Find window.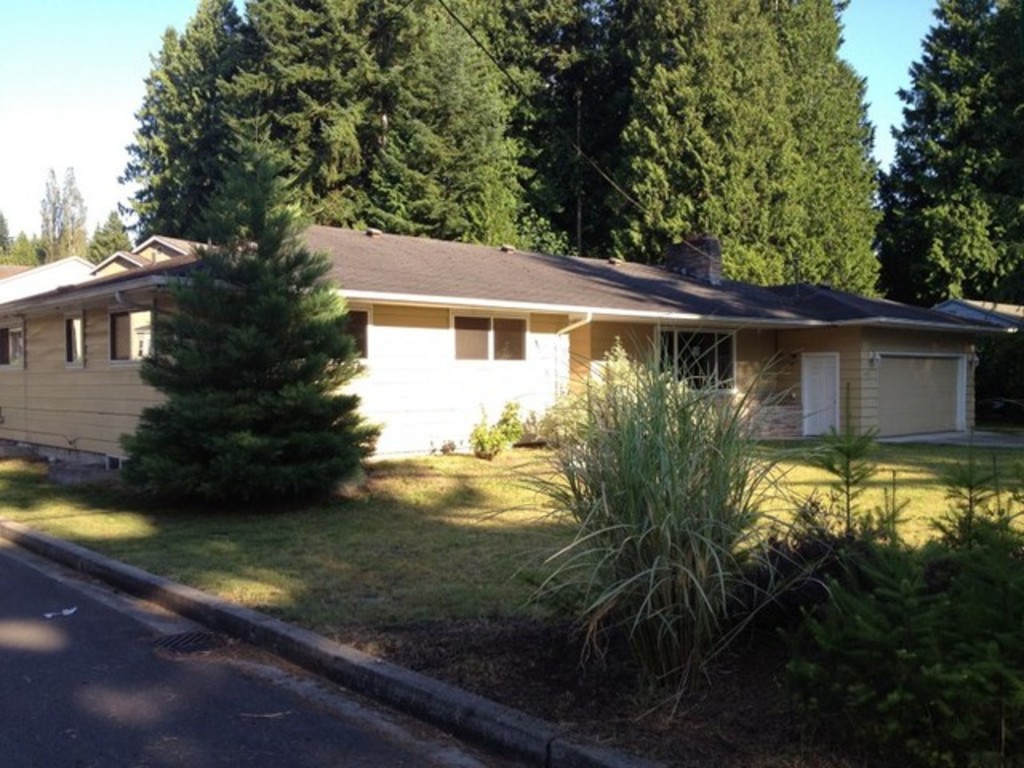
{"left": 659, "top": 330, "right": 736, "bottom": 389}.
